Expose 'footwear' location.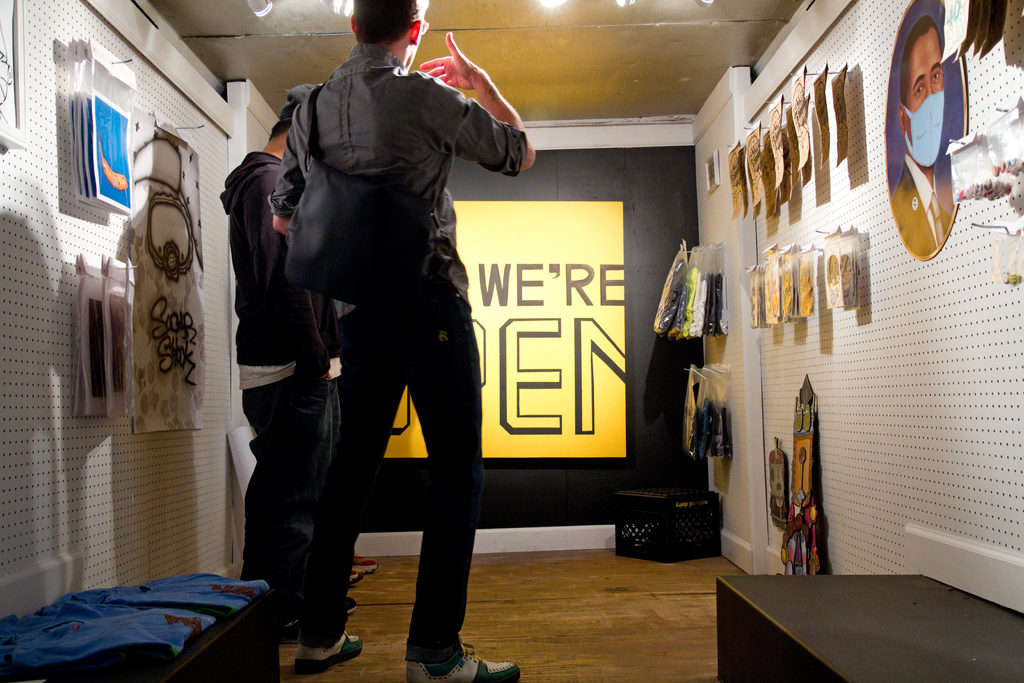
Exposed at pyautogui.locateOnScreen(404, 635, 520, 680).
